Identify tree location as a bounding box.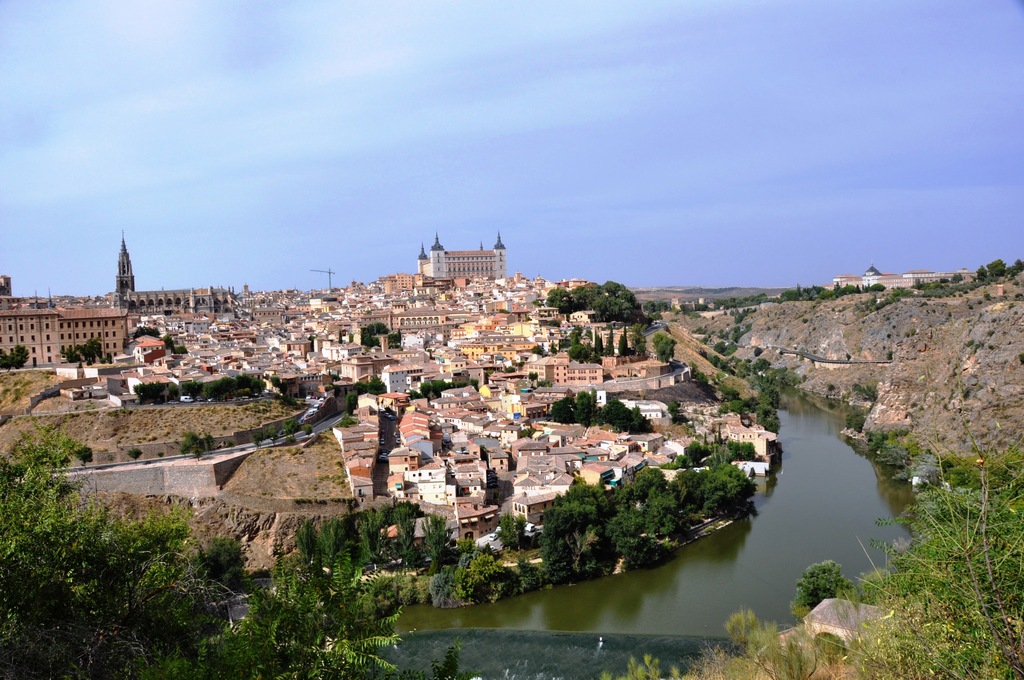
(604,278,640,325).
